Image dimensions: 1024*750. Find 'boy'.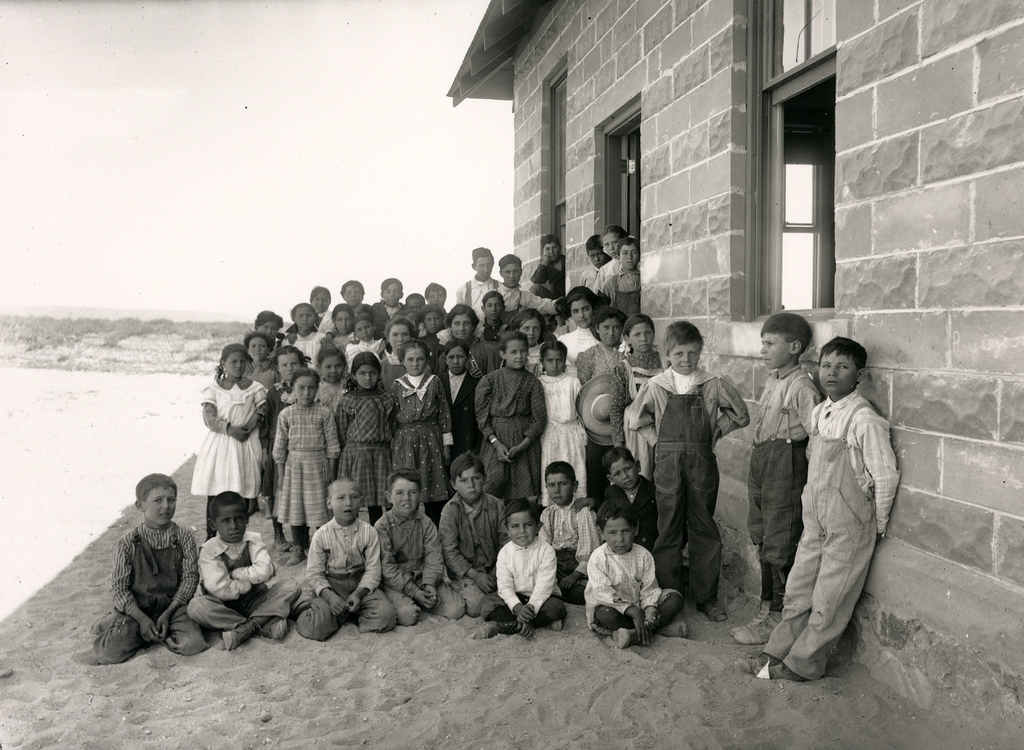
[601, 236, 640, 316].
